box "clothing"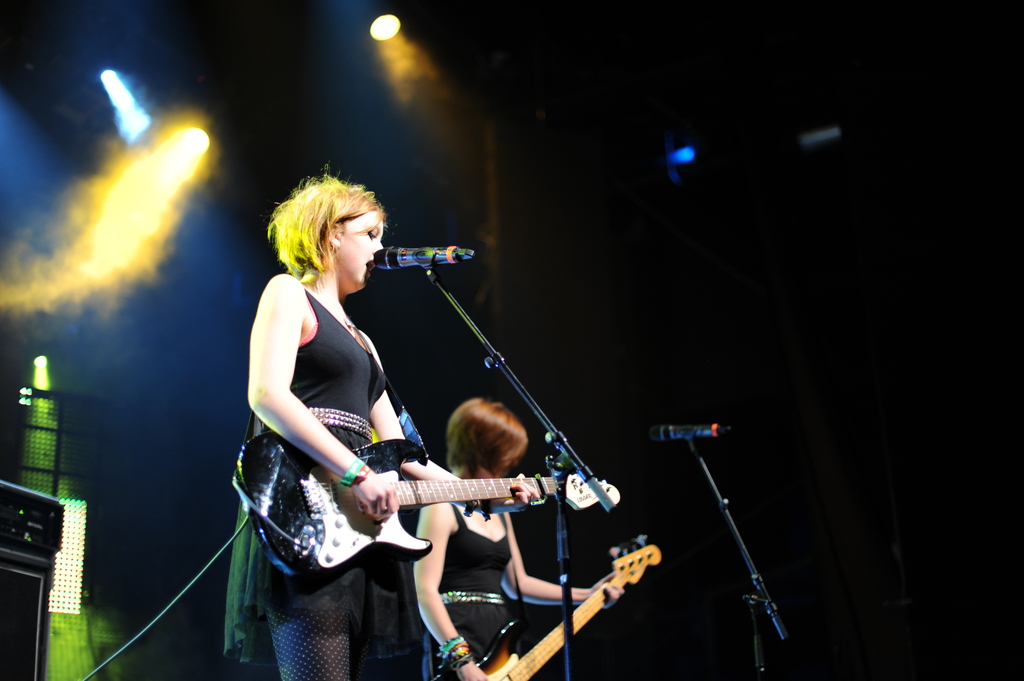
detection(244, 287, 424, 680)
